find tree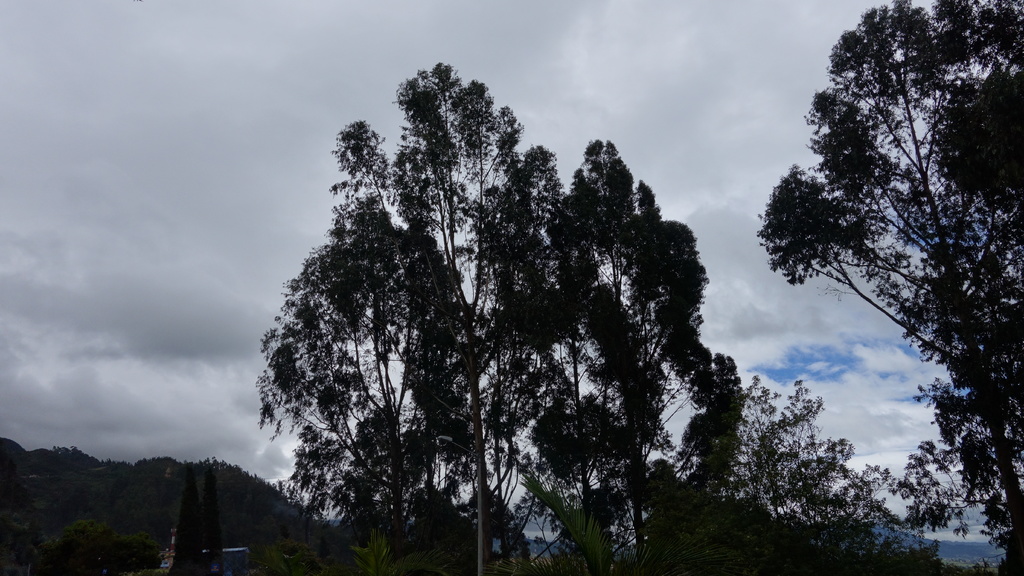
(left=648, top=329, right=937, bottom=575)
